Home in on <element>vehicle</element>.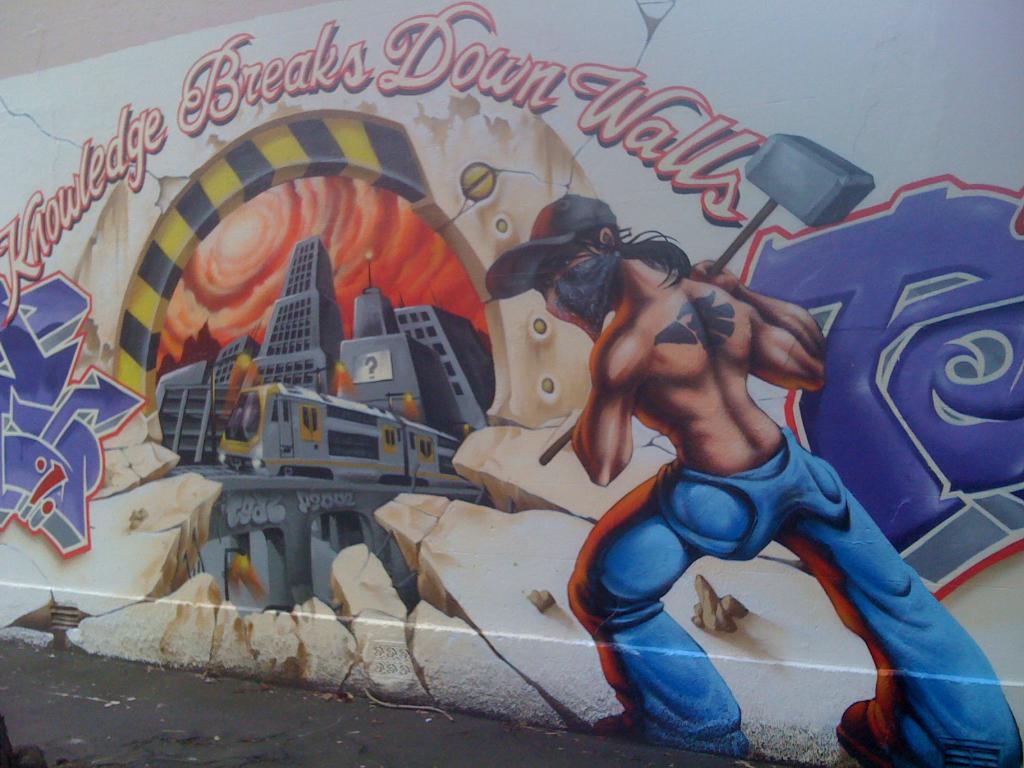
Homed in at 117,232,517,653.
